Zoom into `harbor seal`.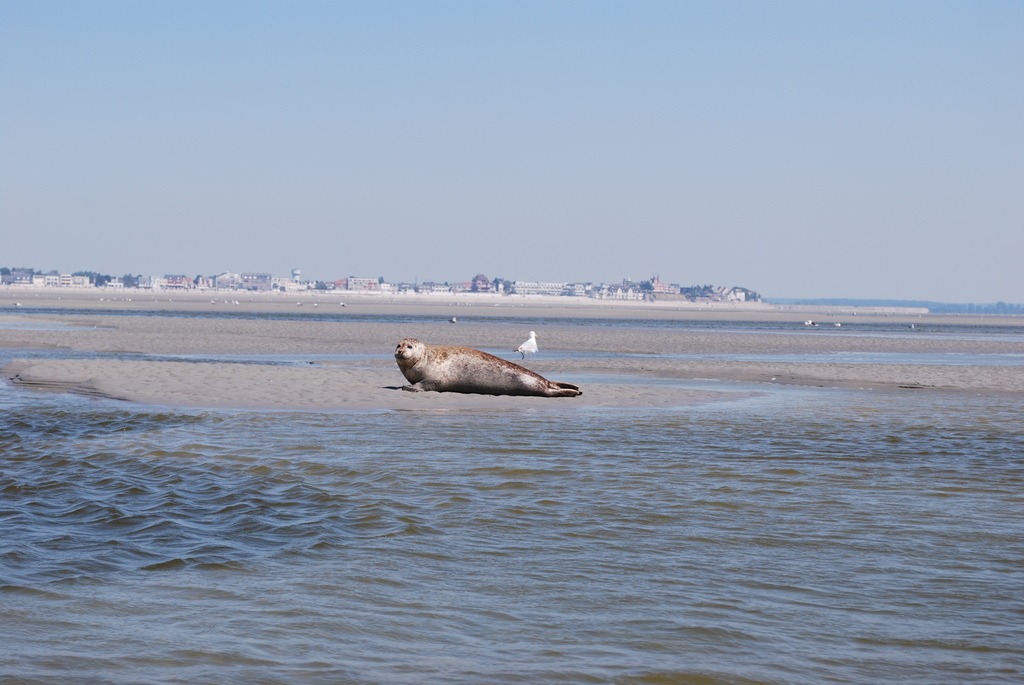
Zoom target: 373, 330, 575, 409.
